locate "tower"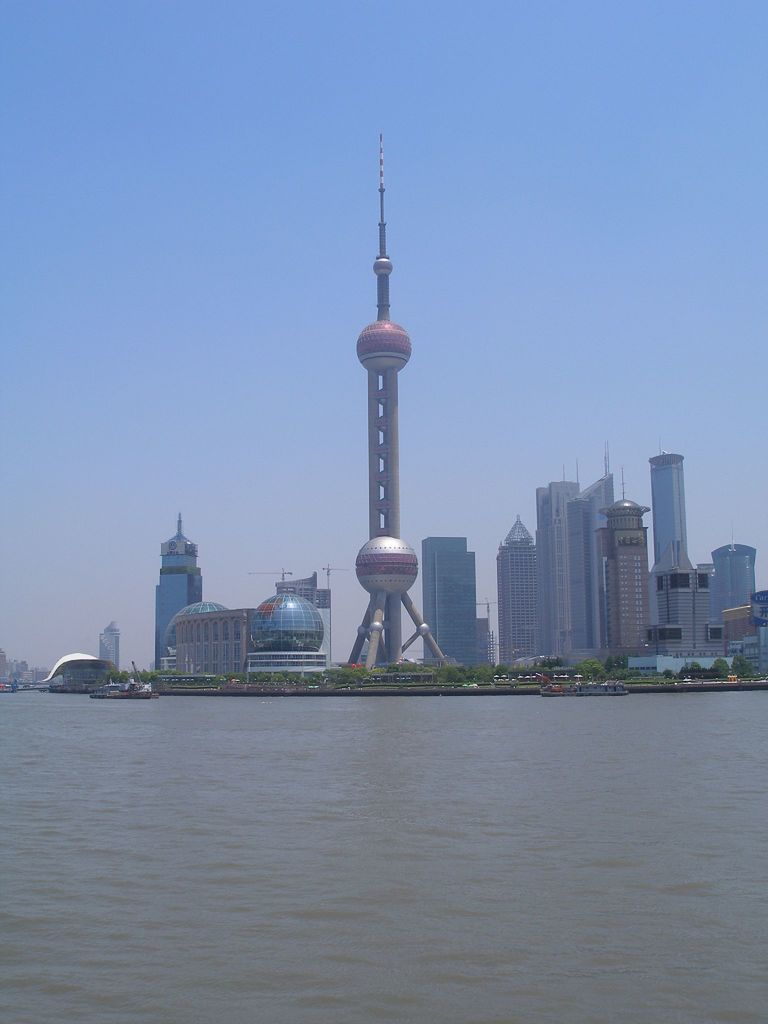
BBox(600, 479, 658, 657)
